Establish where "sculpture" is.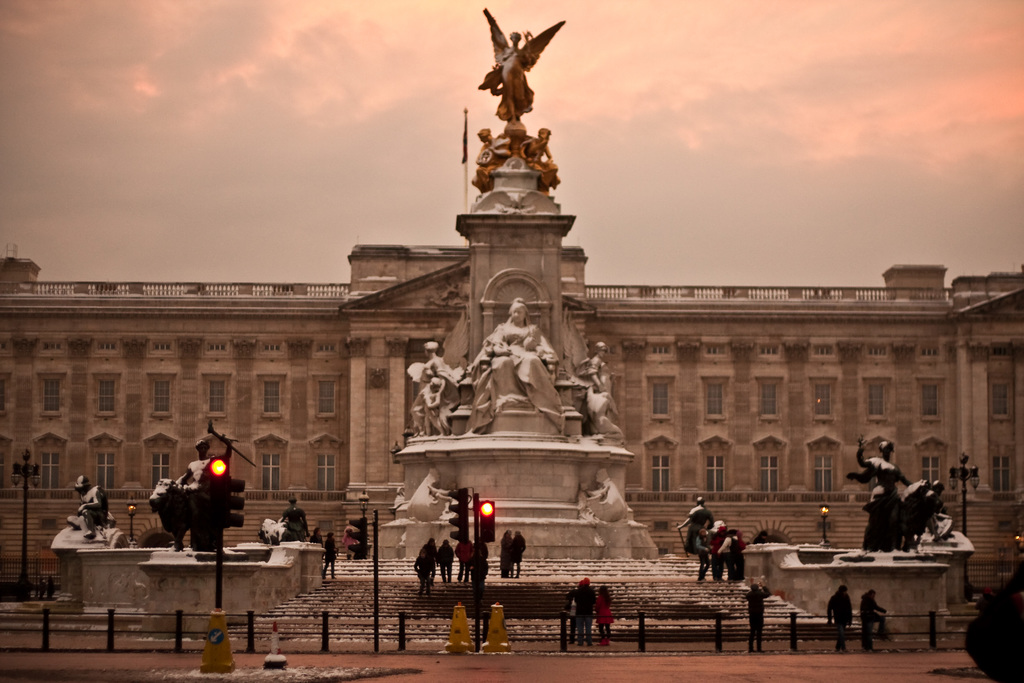
Established at bbox(408, 467, 458, 522).
